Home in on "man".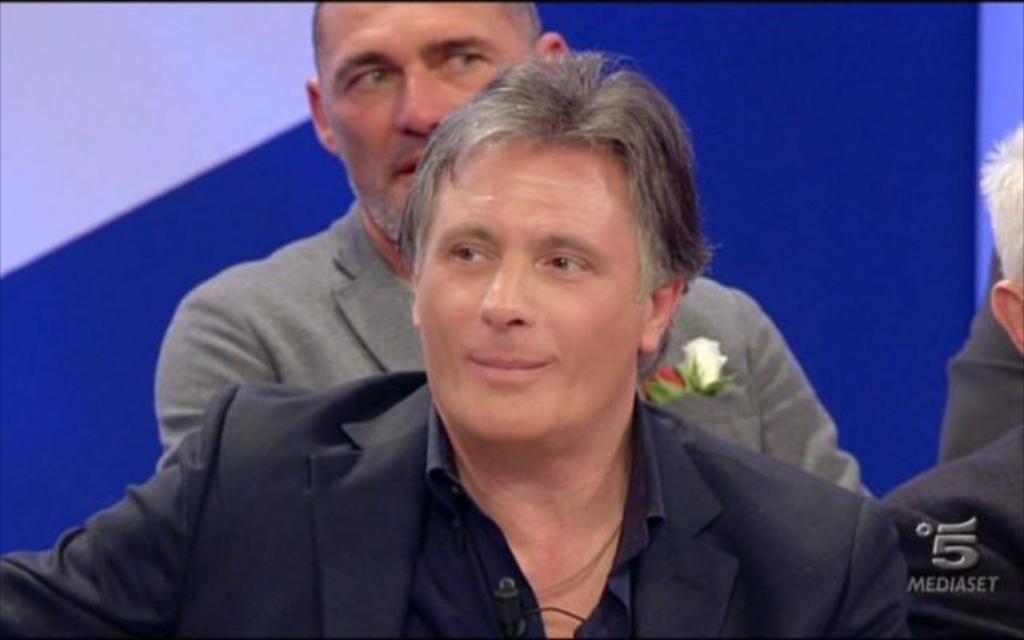
Homed in at detection(0, 51, 909, 638).
